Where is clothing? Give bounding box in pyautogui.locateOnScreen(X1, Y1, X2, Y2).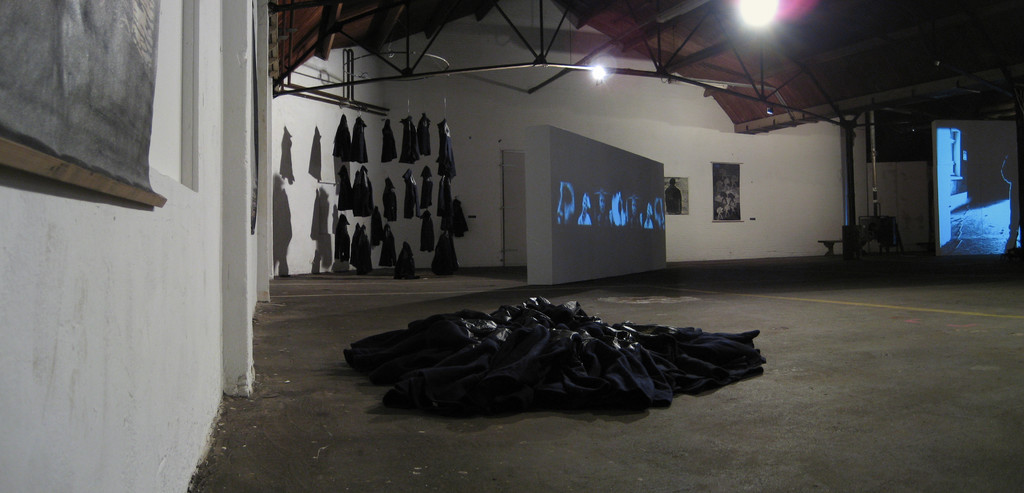
pyautogui.locateOnScreen(447, 194, 470, 239).
